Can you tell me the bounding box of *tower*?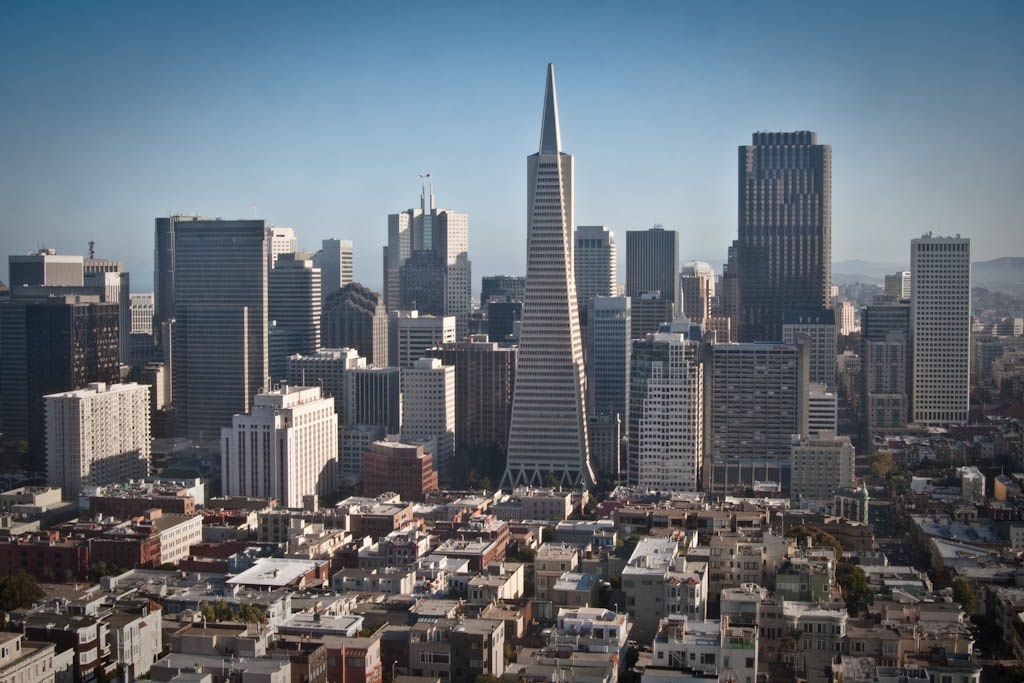
left=913, top=243, right=978, bottom=401.
